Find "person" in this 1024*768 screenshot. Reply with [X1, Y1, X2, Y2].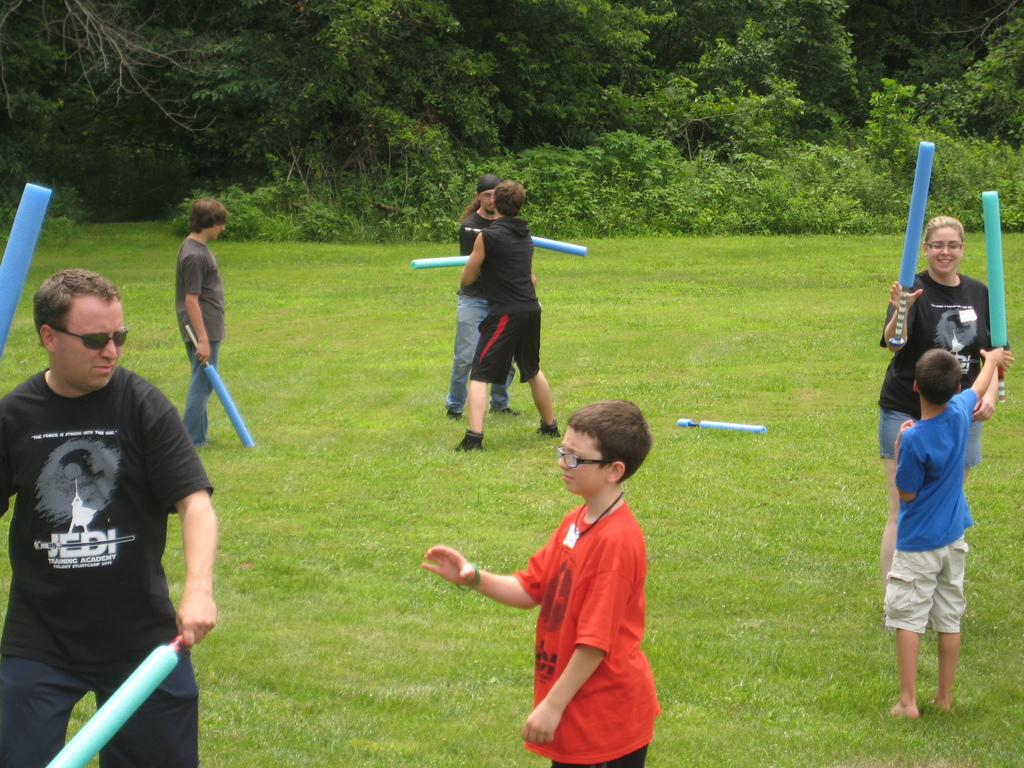
[455, 178, 565, 454].
